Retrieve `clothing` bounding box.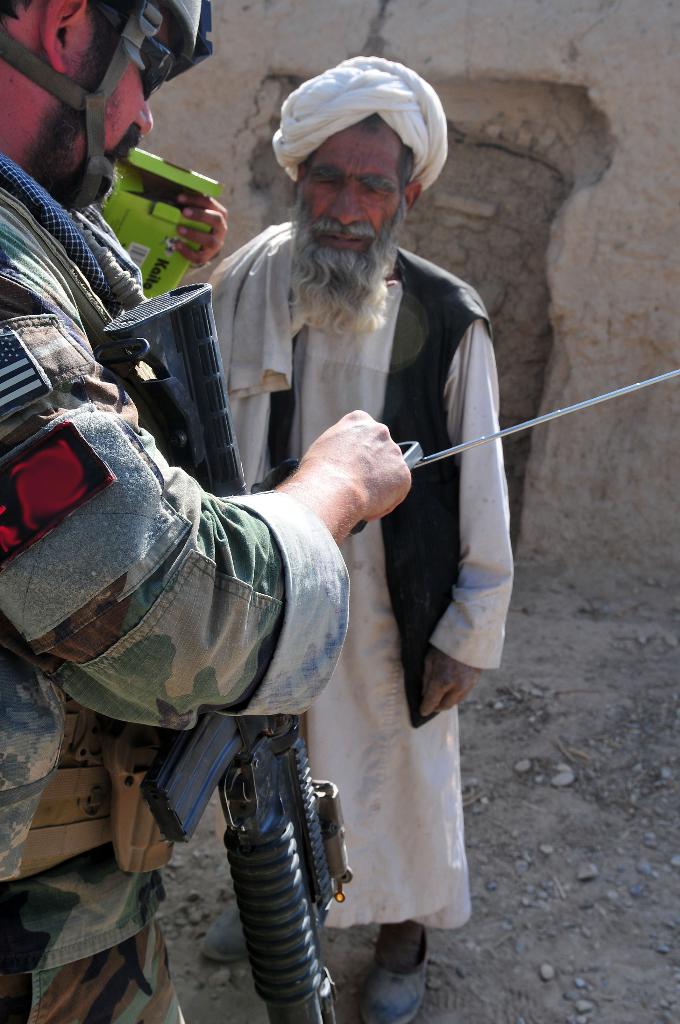
Bounding box: bbox(0, 159, 350, 1023).
